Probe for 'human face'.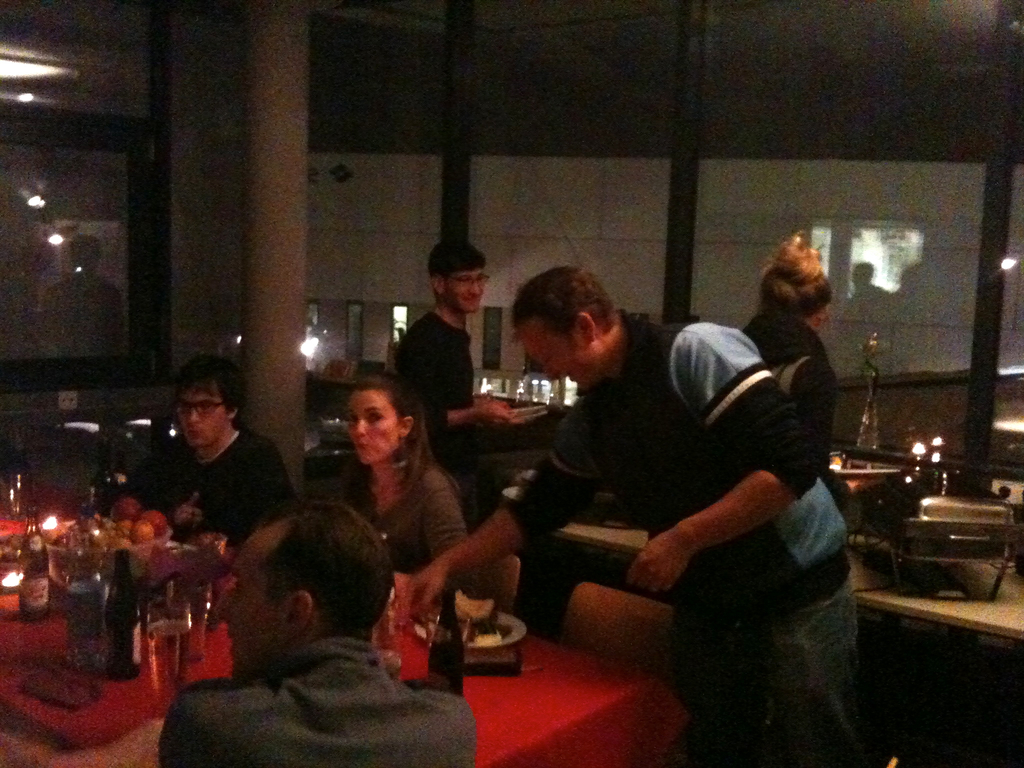
Probe result: (178,376,230,449).
